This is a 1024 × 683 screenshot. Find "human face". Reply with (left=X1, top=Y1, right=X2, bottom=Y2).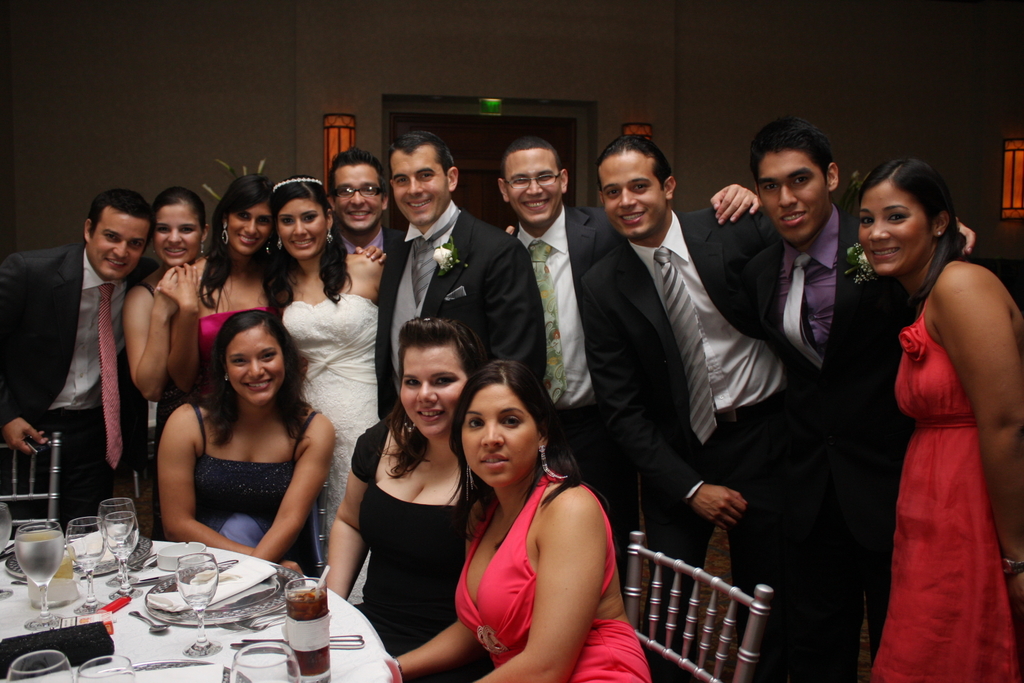
(left=272, top=193, right=325, bottom=257).
